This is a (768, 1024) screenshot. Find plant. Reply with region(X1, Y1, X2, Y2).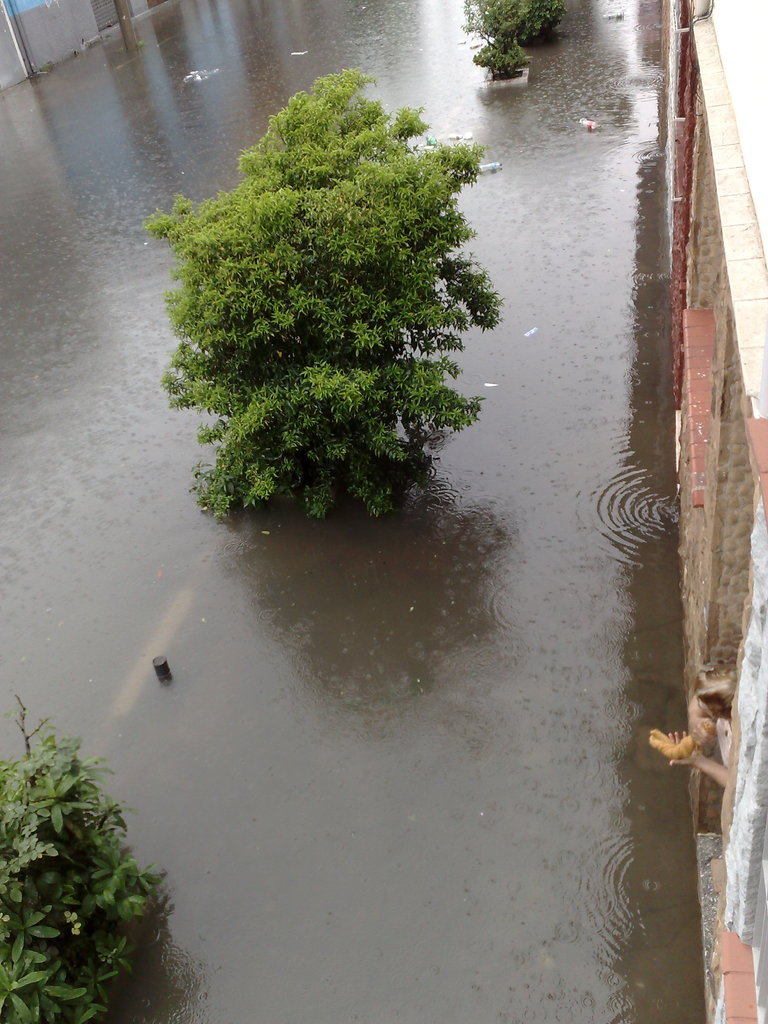
region(458, 0, 567, 42).
